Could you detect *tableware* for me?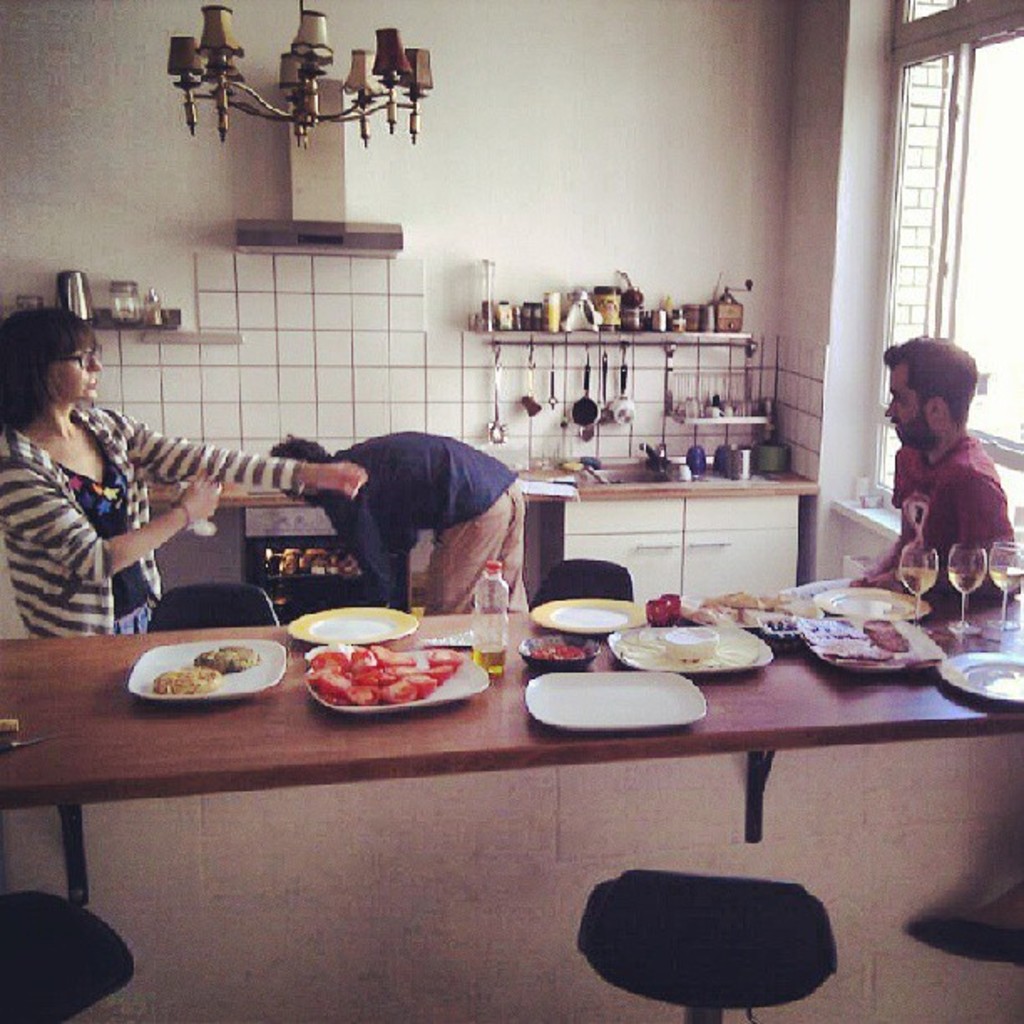
Detection result: [606,617,776,674].
